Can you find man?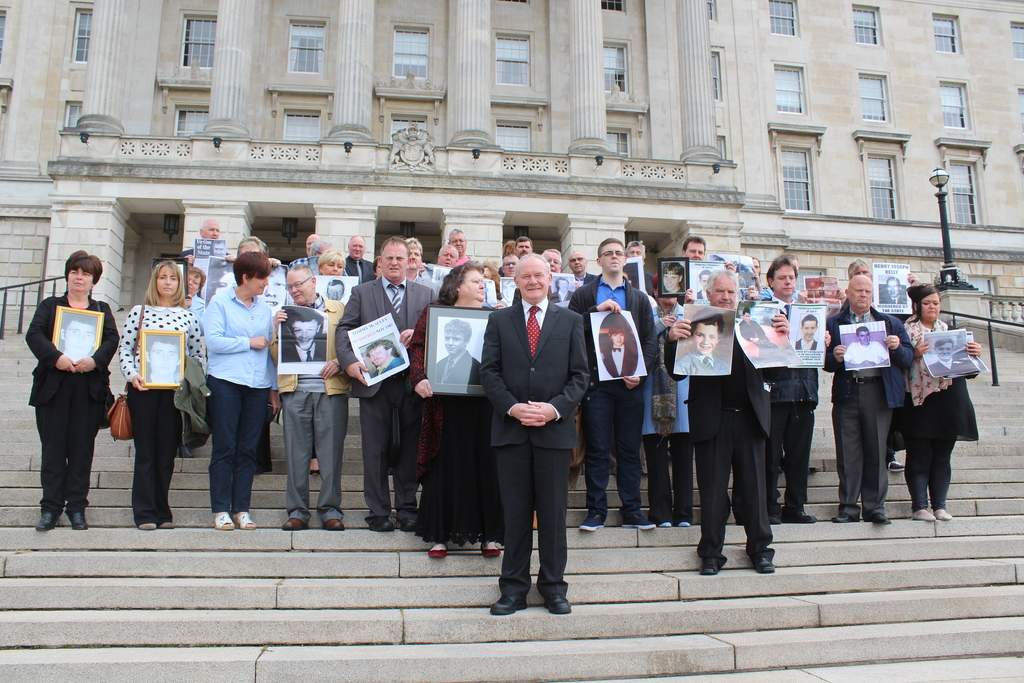
Yes, bounding box: (left=844, top=324, right=889, bottom=368).
